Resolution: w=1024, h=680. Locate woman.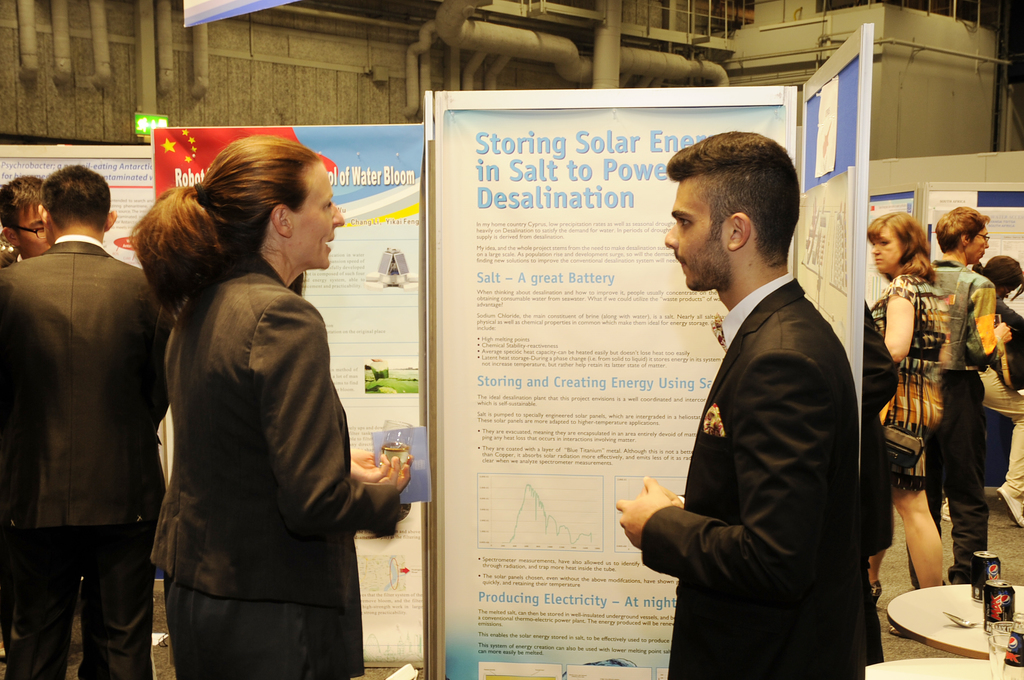
BBox(939, 252, 1023, 523).
